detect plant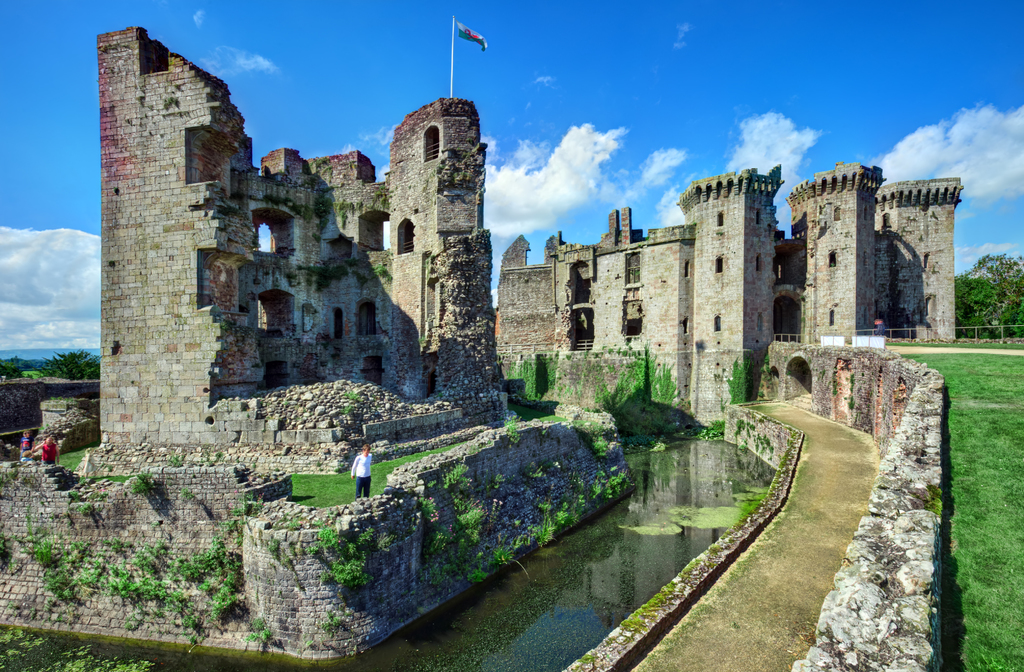
[497,473,509,486]
